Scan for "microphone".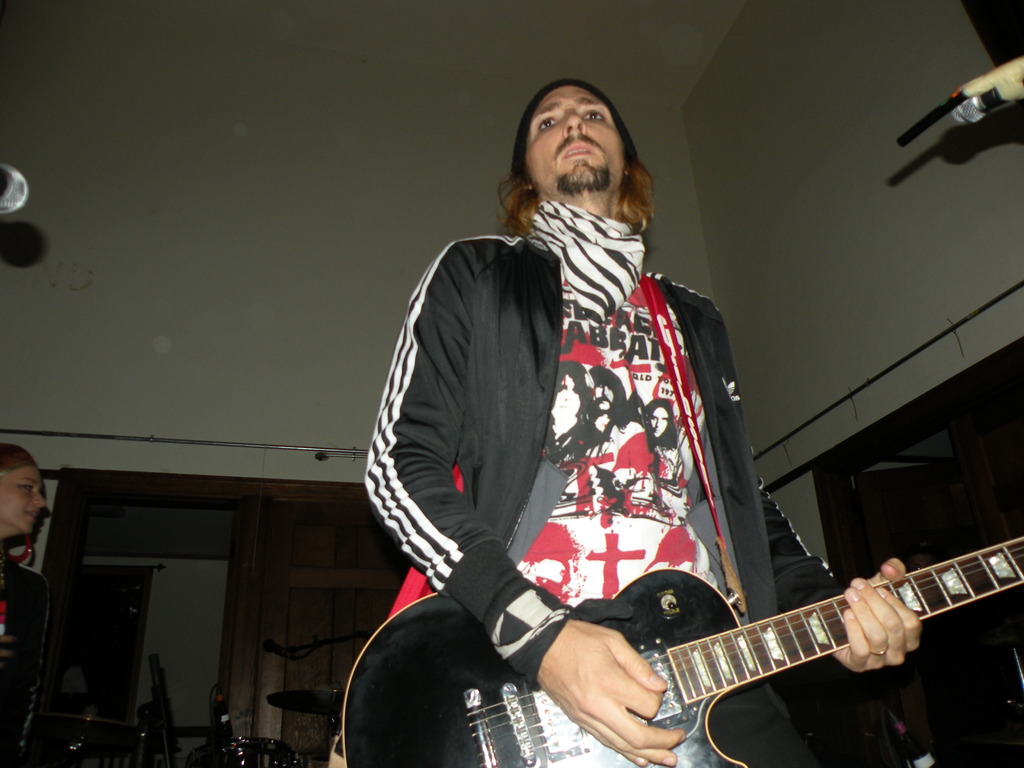
Scan result: <box>1,166,29,216</box>.
